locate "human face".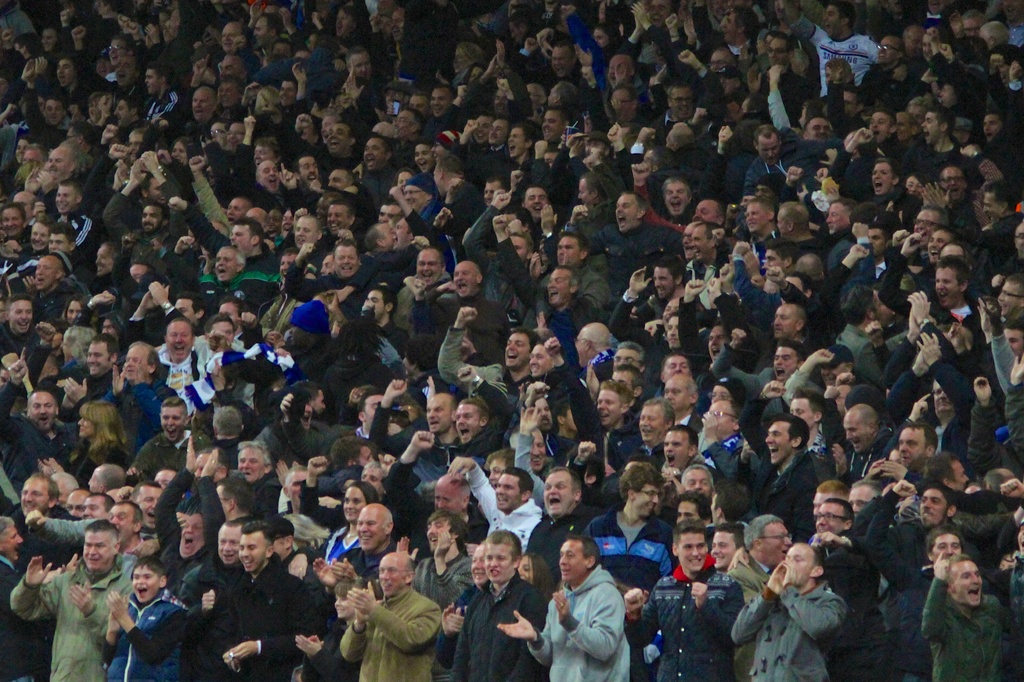
Bounding box: detection(104, 502, 133, 545).
